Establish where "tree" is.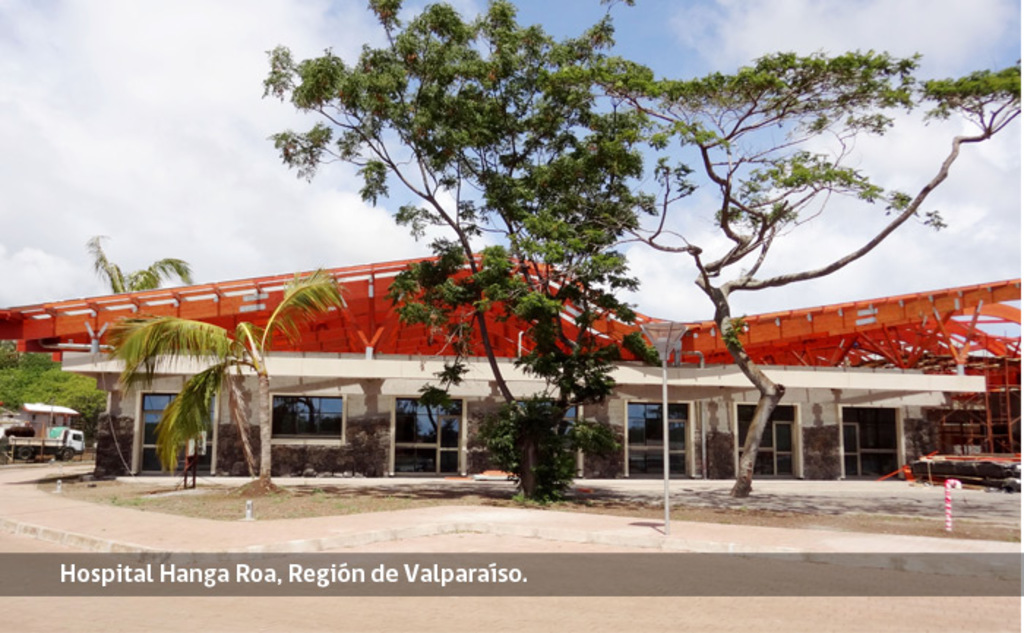
Established at l=83, t=232, r=190, b=291.
